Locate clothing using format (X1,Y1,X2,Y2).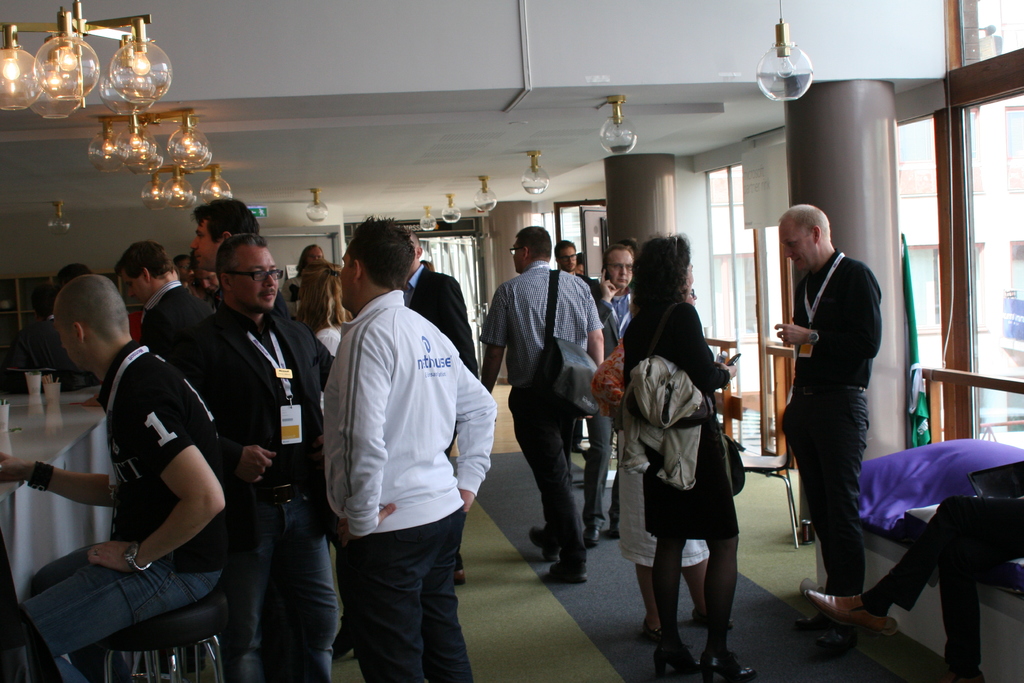
(136,279,215,372).
